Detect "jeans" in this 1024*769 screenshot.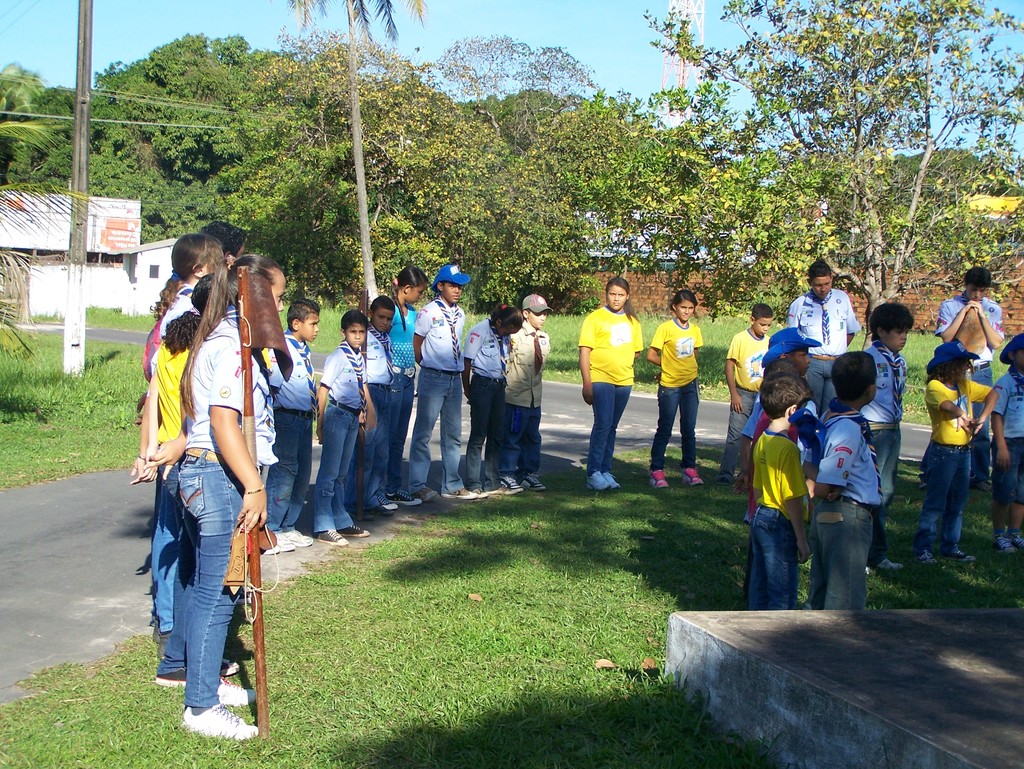
Detection: BBox(171, 453, 241, 706).
